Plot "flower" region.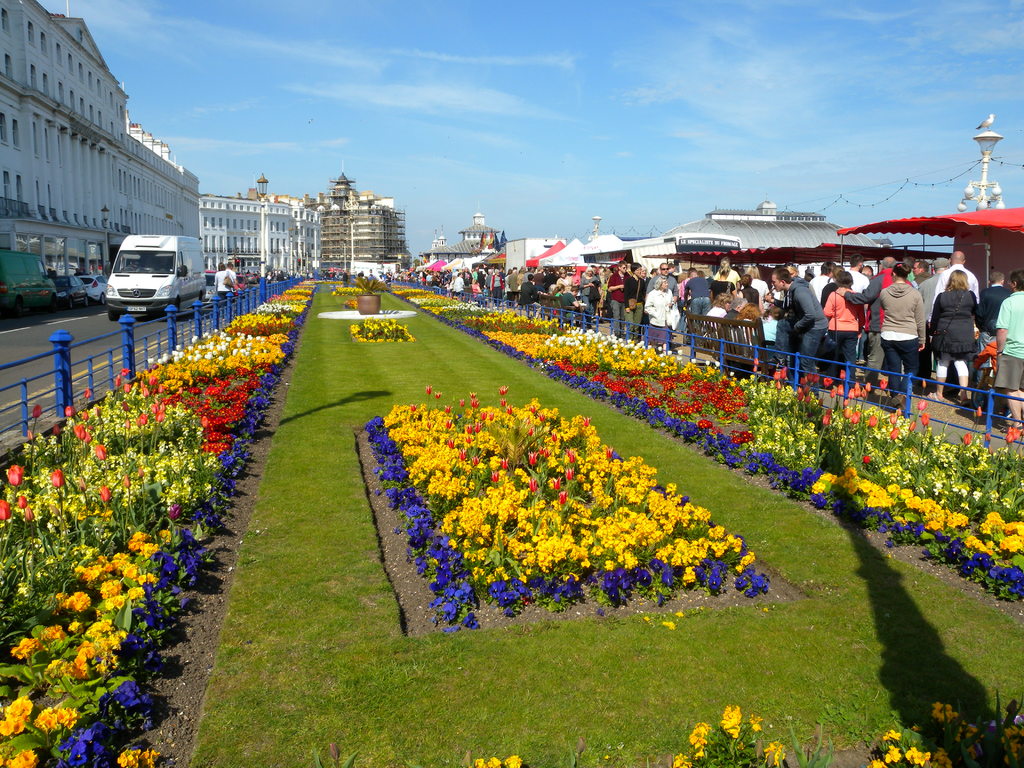
Plotted at 423:385:433:396.
